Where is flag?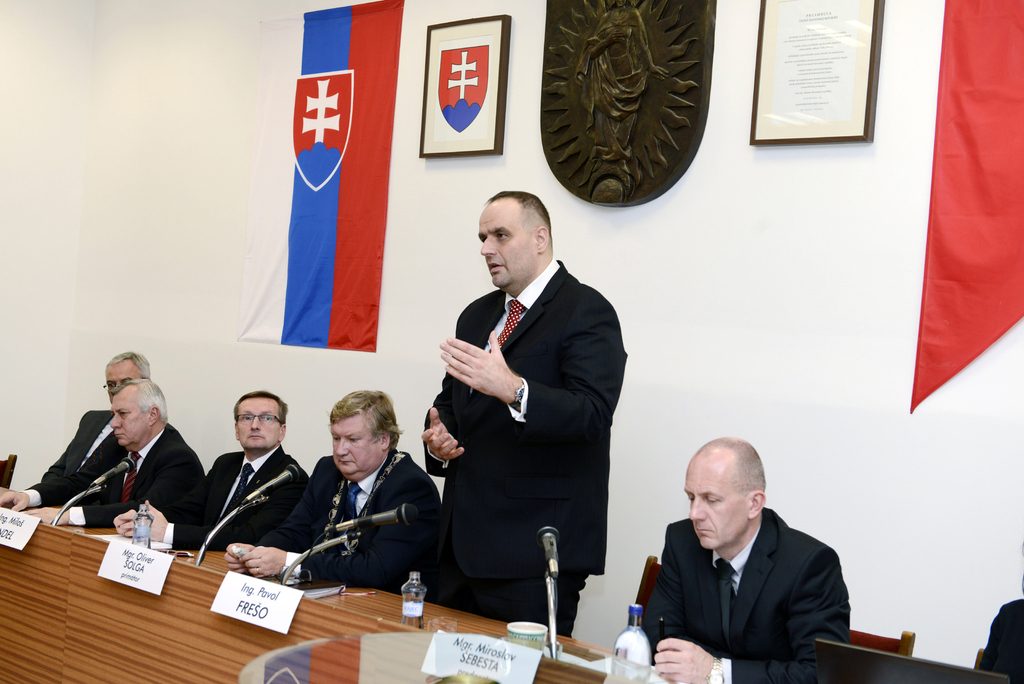
(left=912, top=0, right=1023, bottom=411).
